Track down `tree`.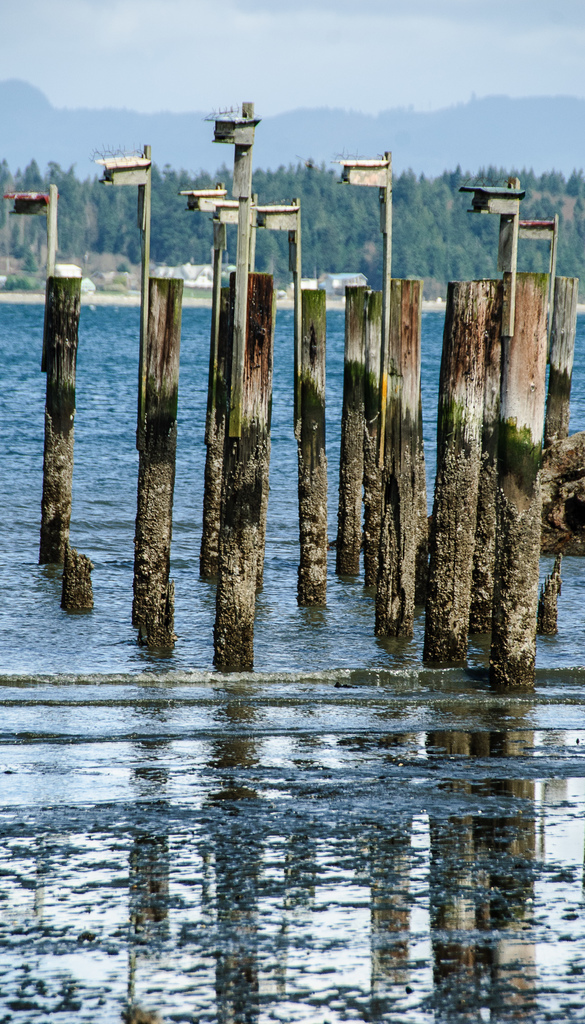
Tracked to select_region(431, 193, 463, 280).
